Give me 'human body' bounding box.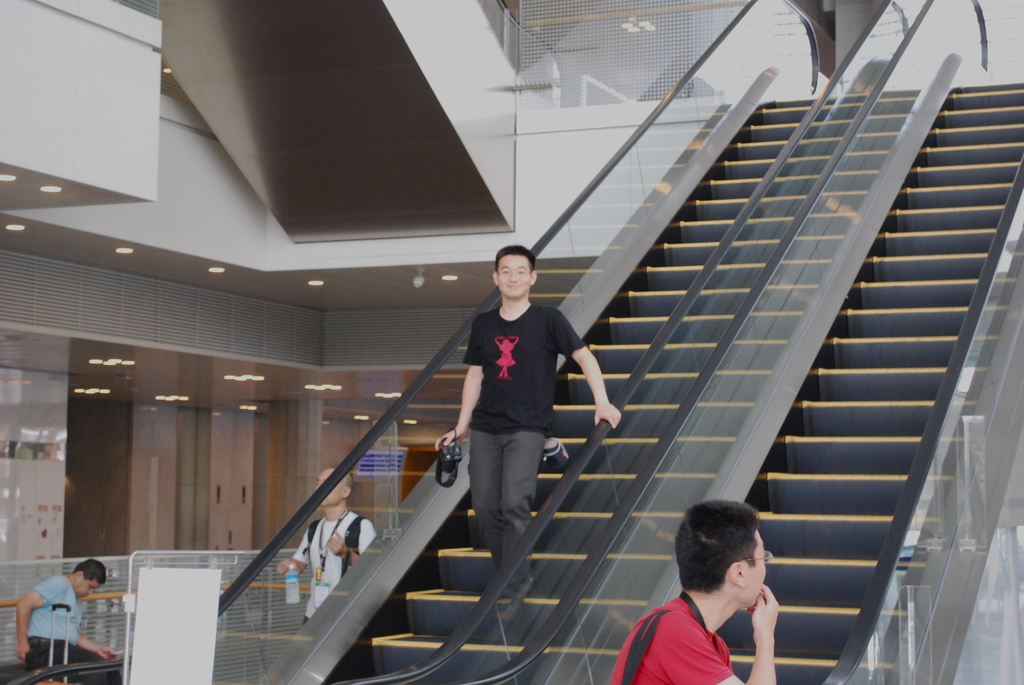
select_region(14, 571, 125, 684).
